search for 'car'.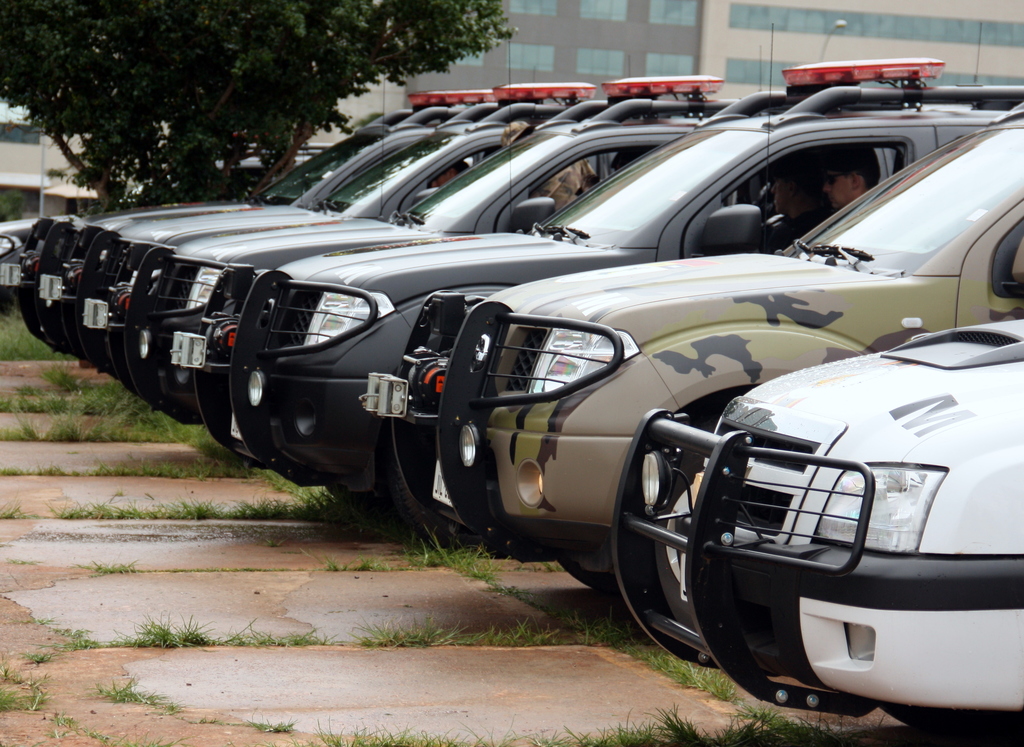
Found at select_region(21, 89, 496, 354).
